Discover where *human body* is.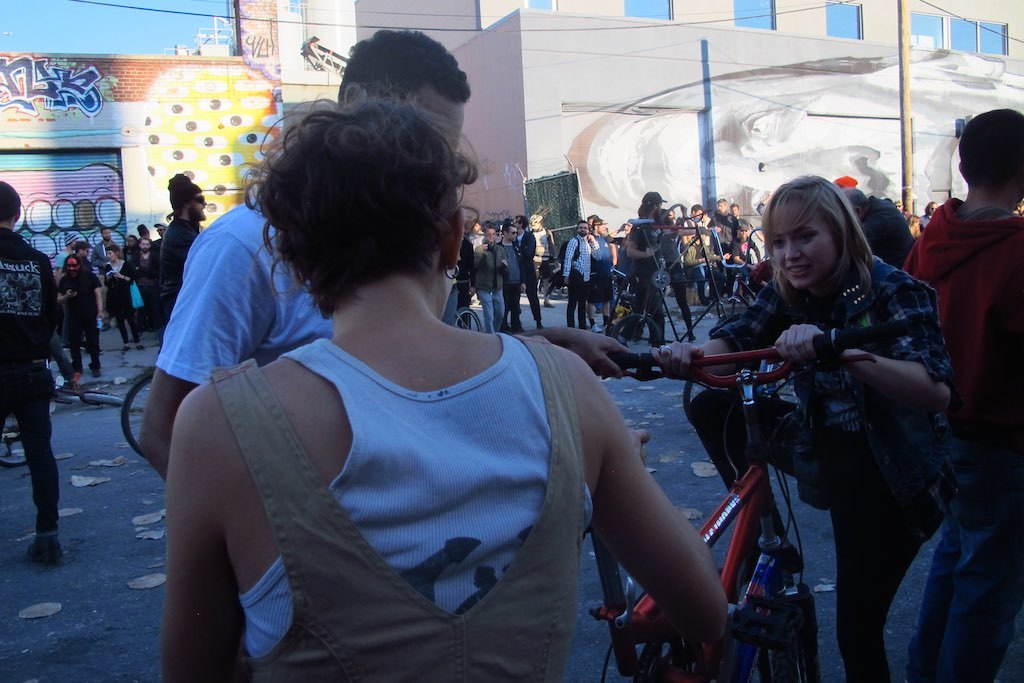
Discovered at (722,171,948,681).
